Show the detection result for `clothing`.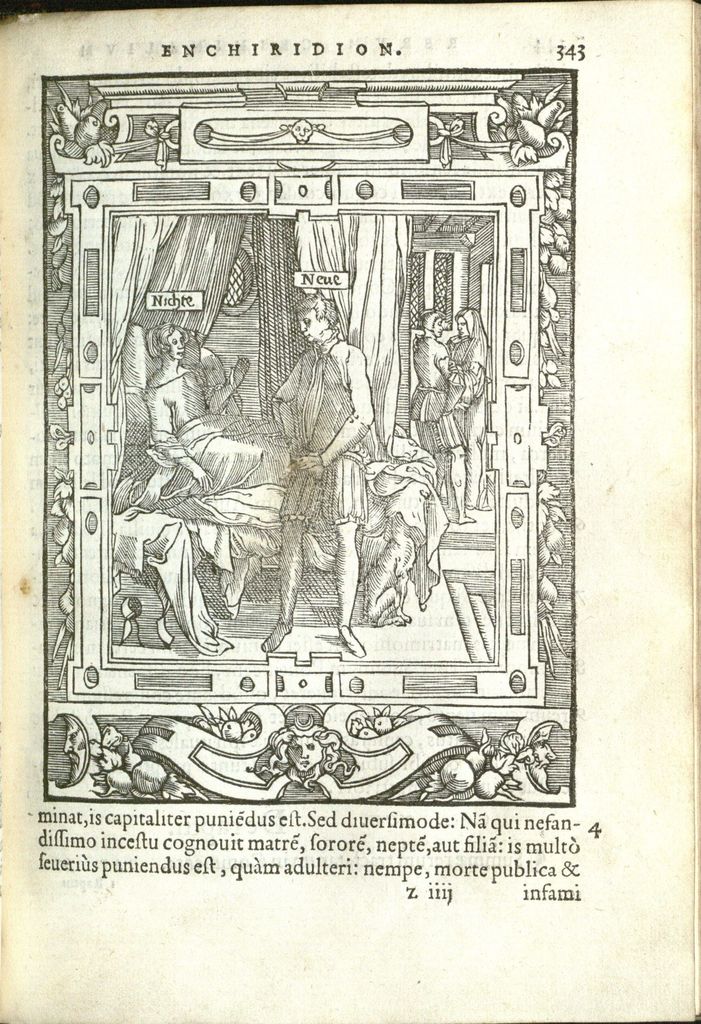
BBox(407, 386, 462, 494).
